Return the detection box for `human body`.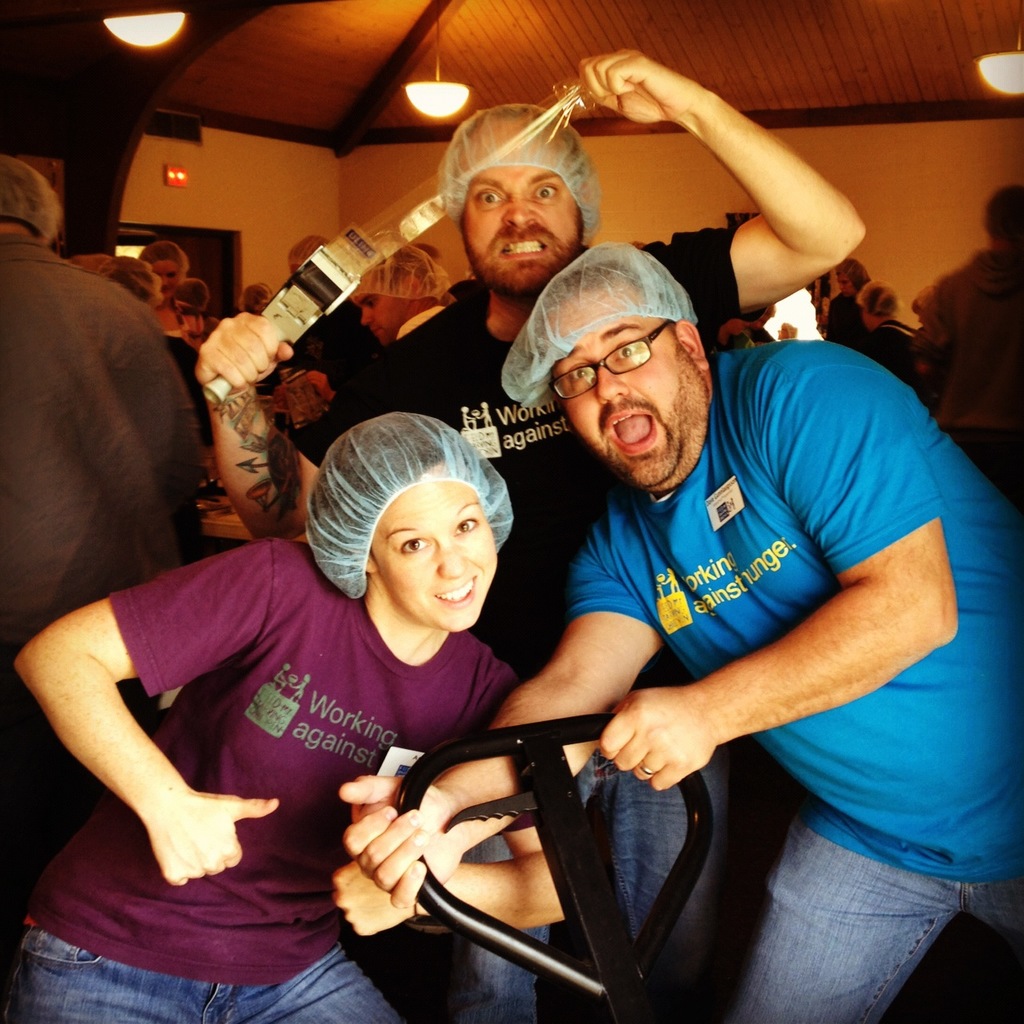
[199, 51, 871, 1023].
